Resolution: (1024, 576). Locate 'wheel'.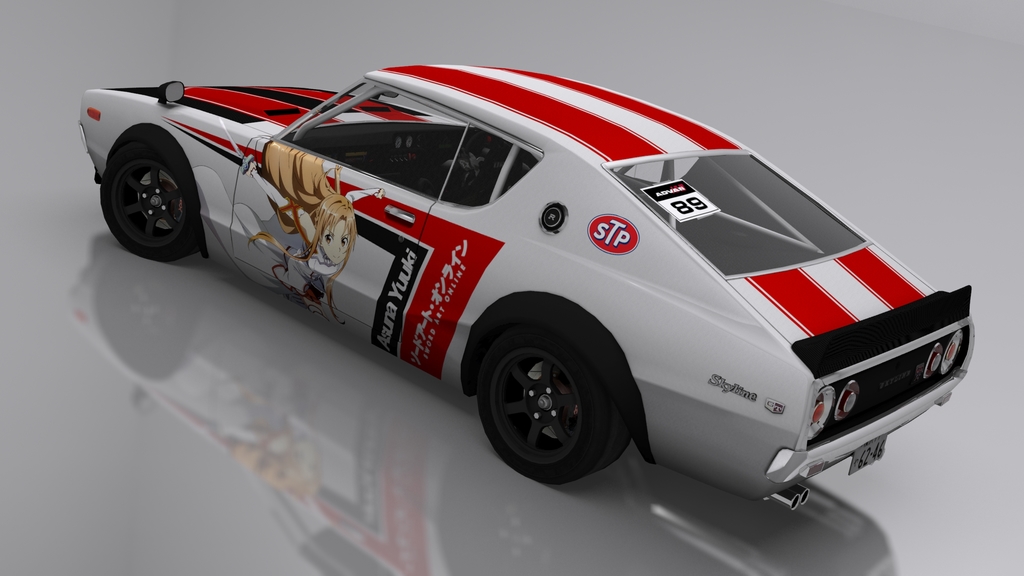
BBox(477, 335, 634, 488).
